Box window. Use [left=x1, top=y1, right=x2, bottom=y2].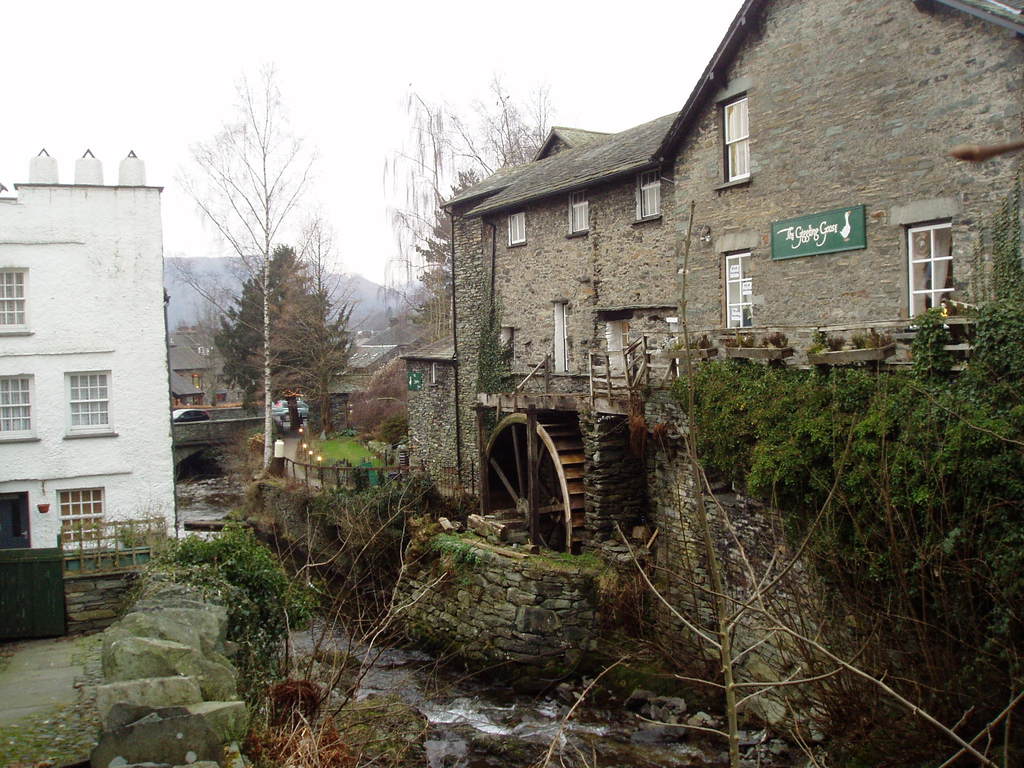
[left=63, top=375, right=111, bottom=425].
